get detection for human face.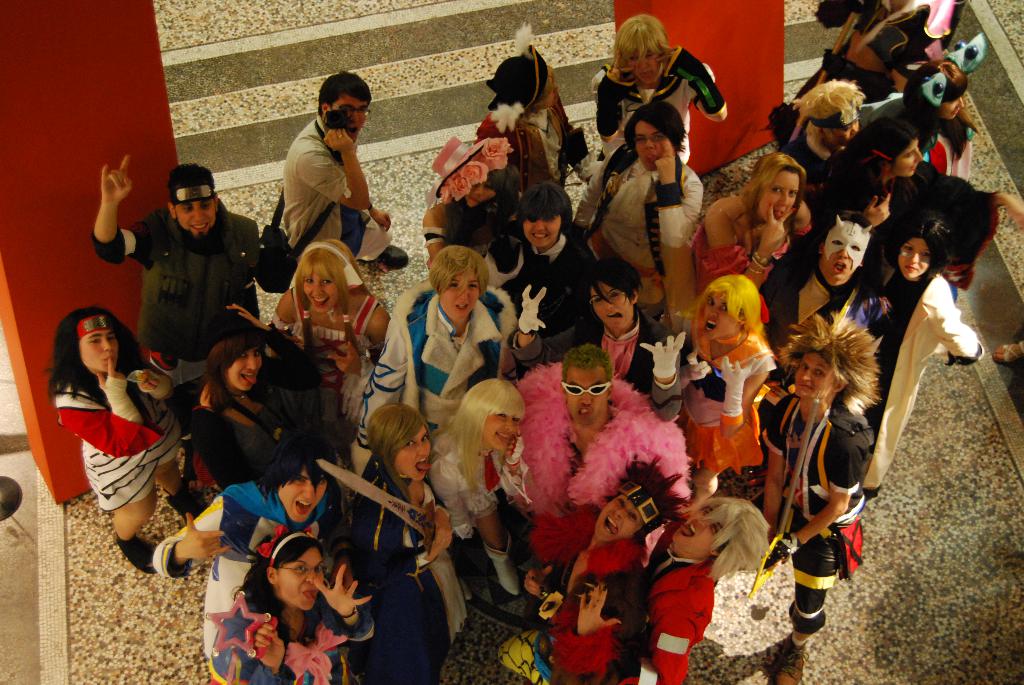
Detection: [701,294,743,347].
